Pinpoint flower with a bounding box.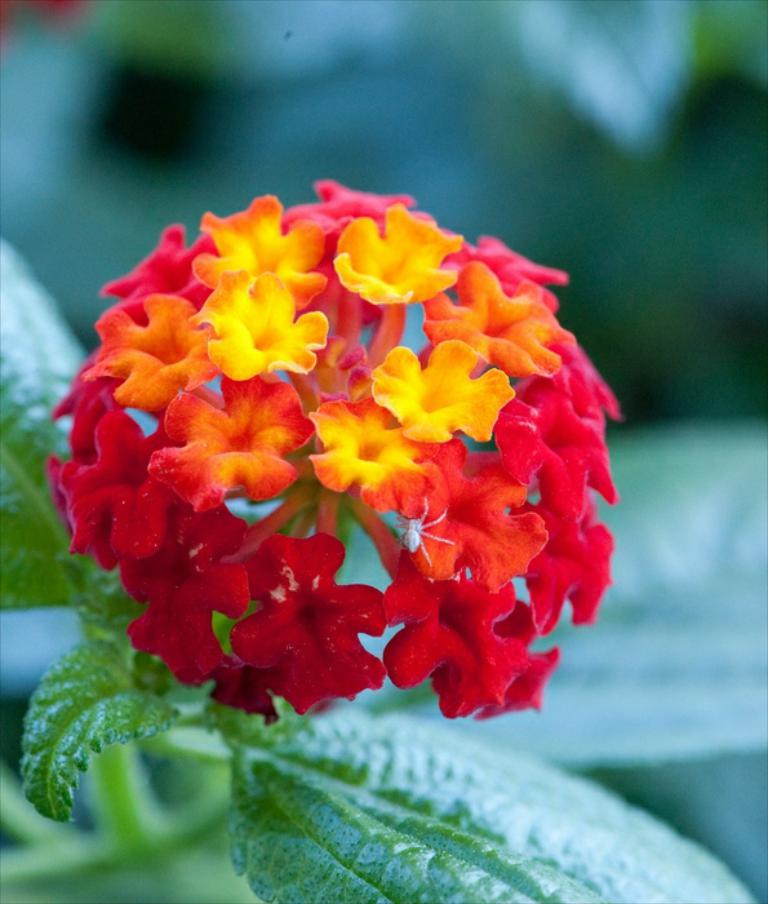
rect(136, 360, 325, 517).
